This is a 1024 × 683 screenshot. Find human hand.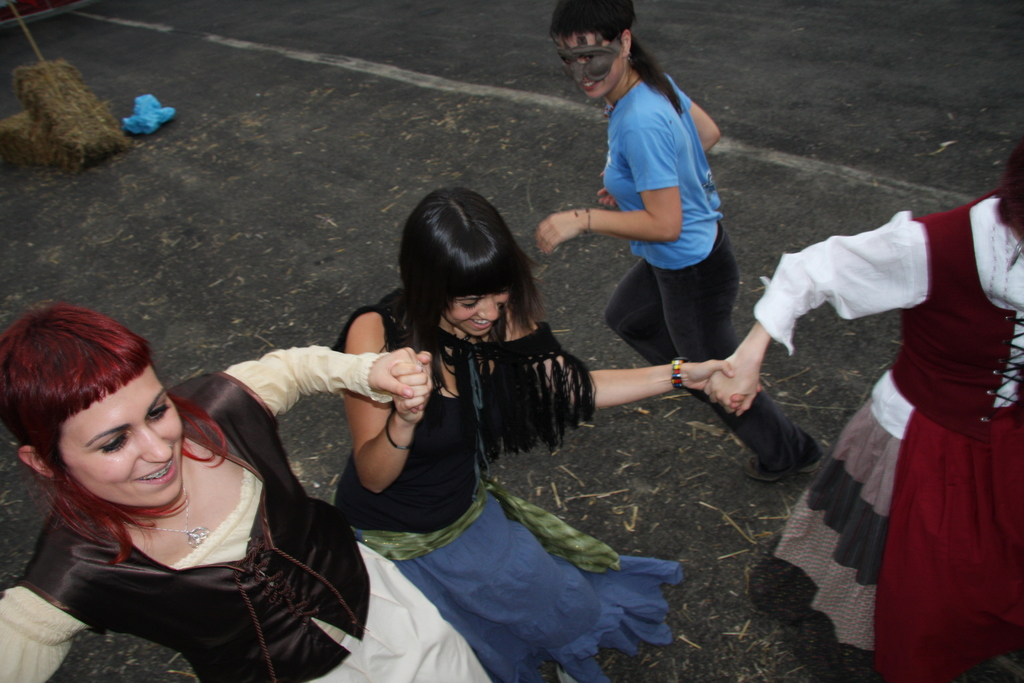
Bounding box: x1=702 y1=349 x2=762 y2=419.
